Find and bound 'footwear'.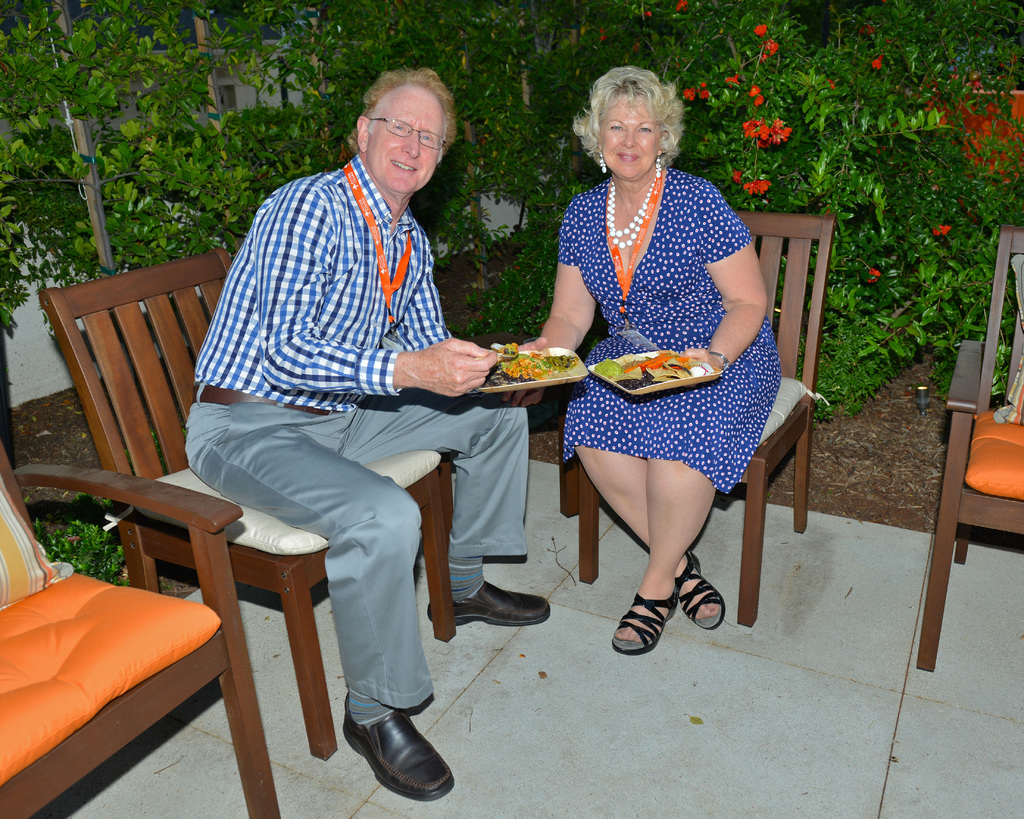
Bound: left=420, top=578, right=554, bottom=630.
